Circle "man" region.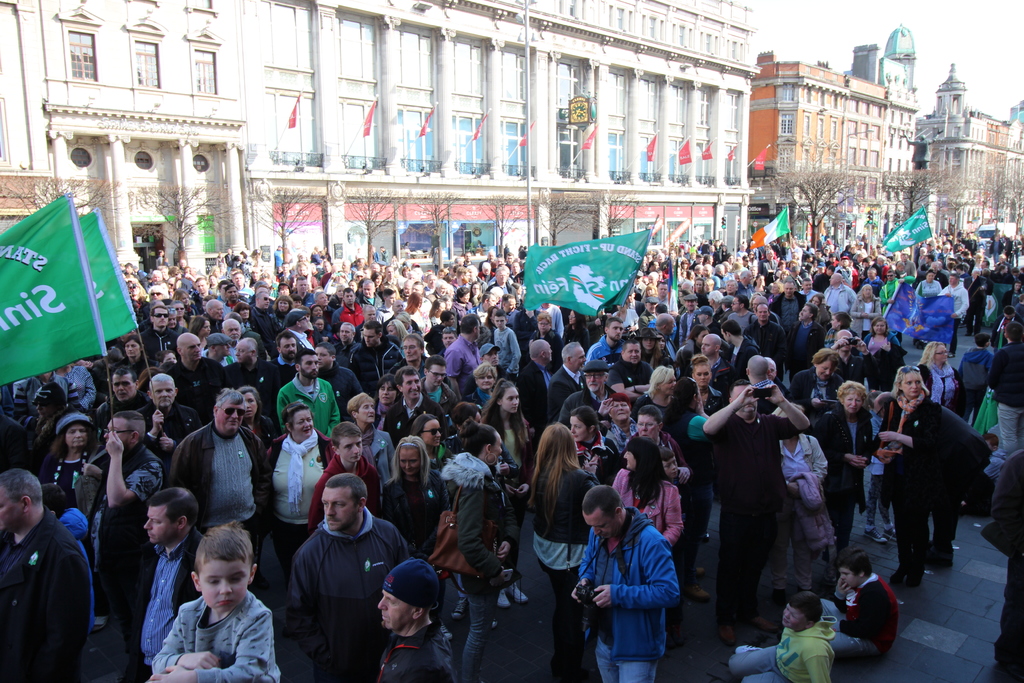
Region: 161:384:281:574.
